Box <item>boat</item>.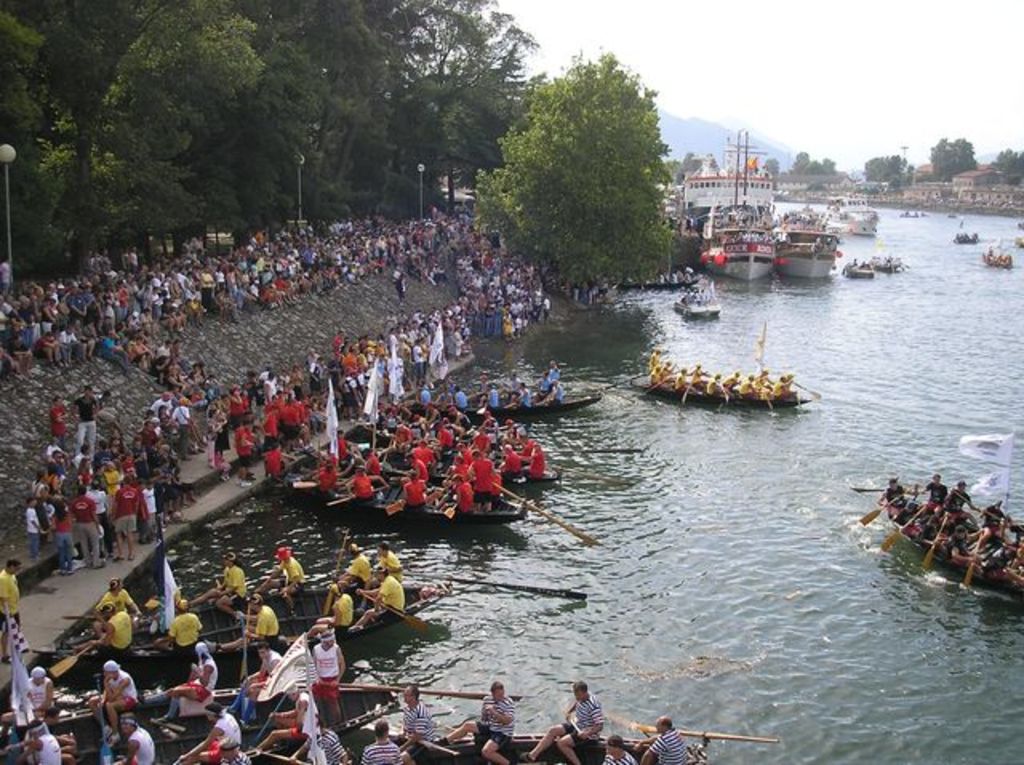
896, 211, 915, 214.
